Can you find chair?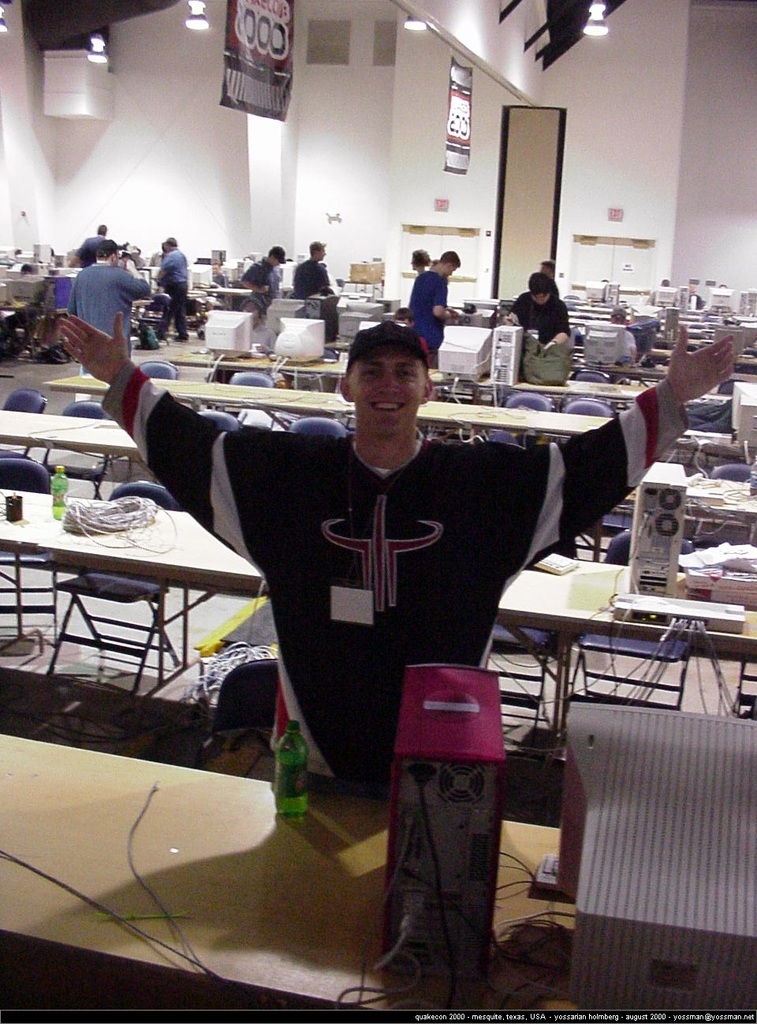
Yes, bounding box: left=45, top=480, right=179, bottom=697.
